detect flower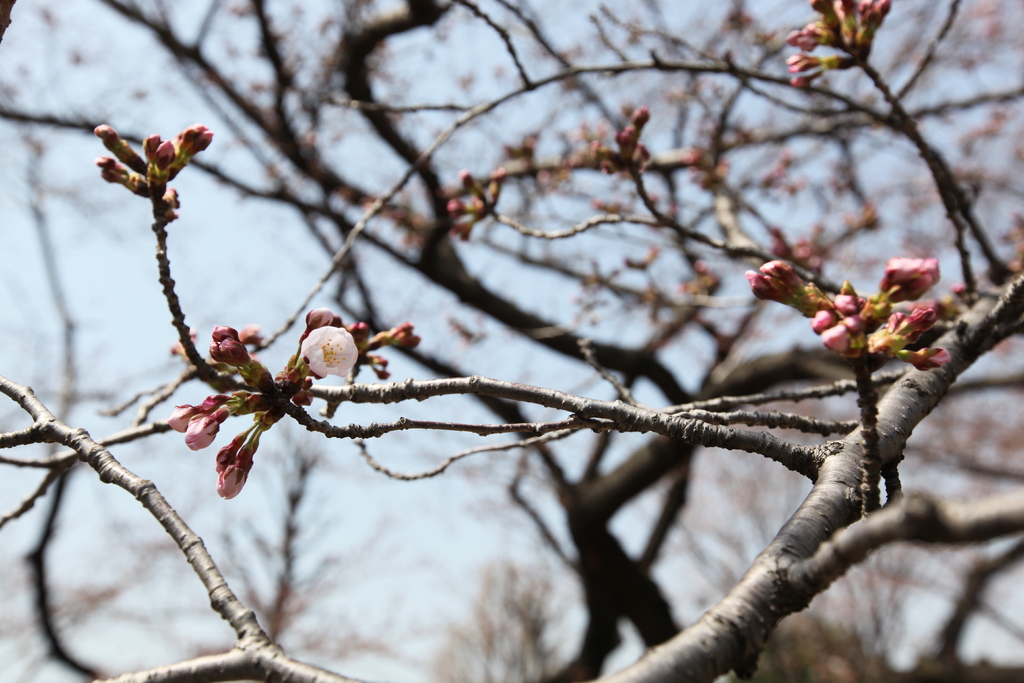
bbox=(188, 406, 225, 452)
